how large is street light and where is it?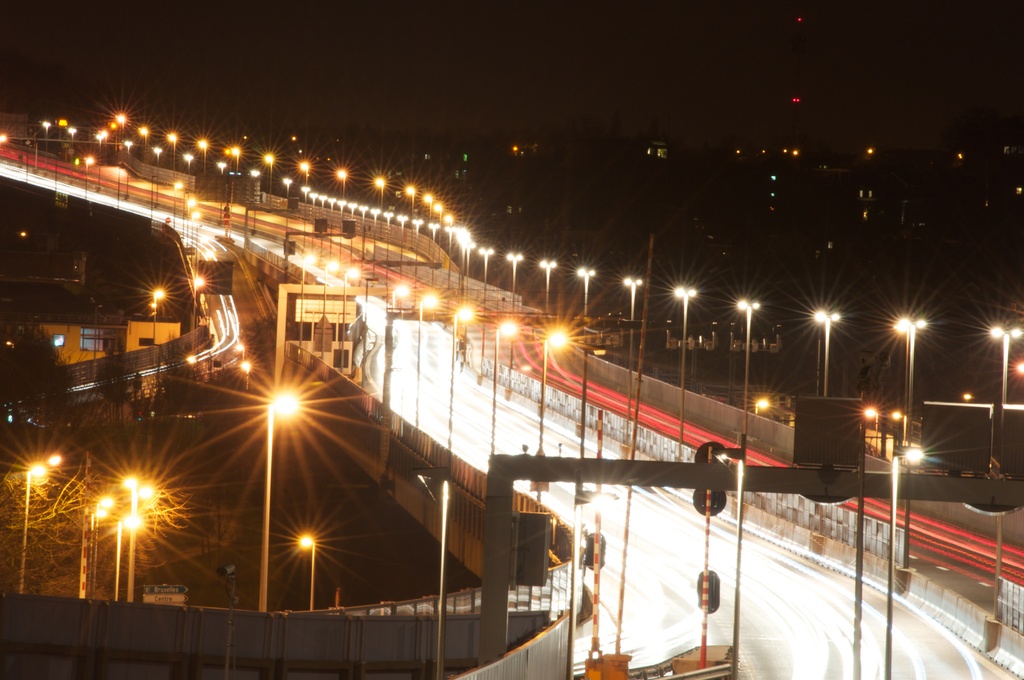
Bounding box: 24:460:53:600.
